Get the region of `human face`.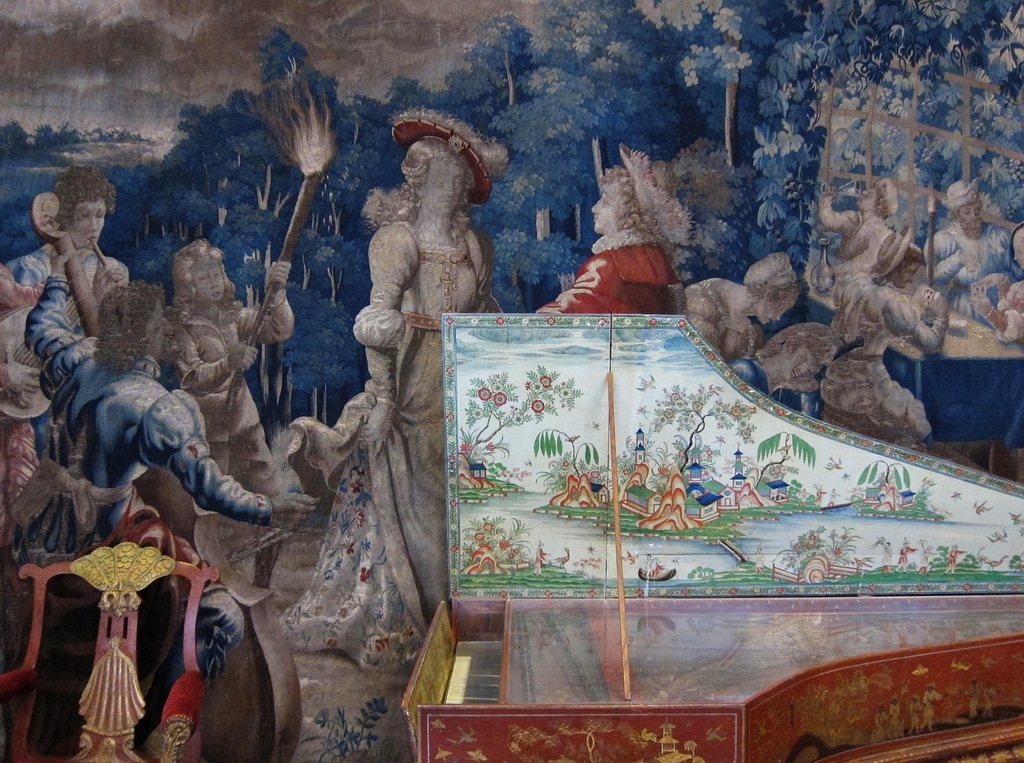
bbox(68, 199, 108, 250).
